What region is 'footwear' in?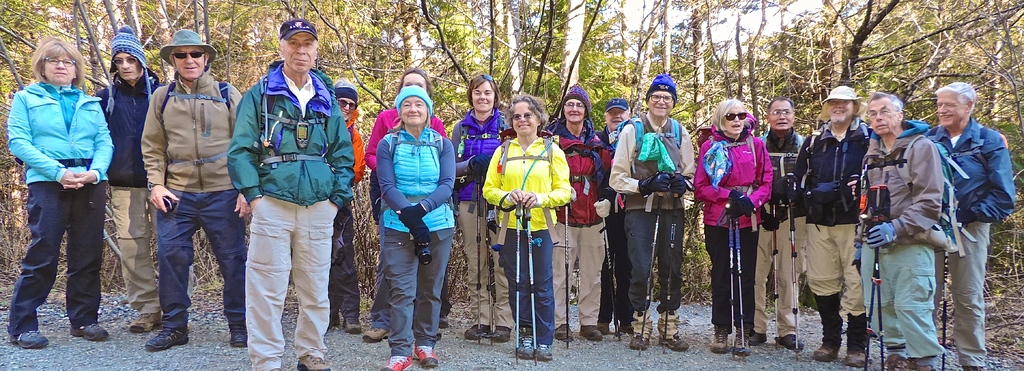
<region>15, 328, 47, 348</region>.
